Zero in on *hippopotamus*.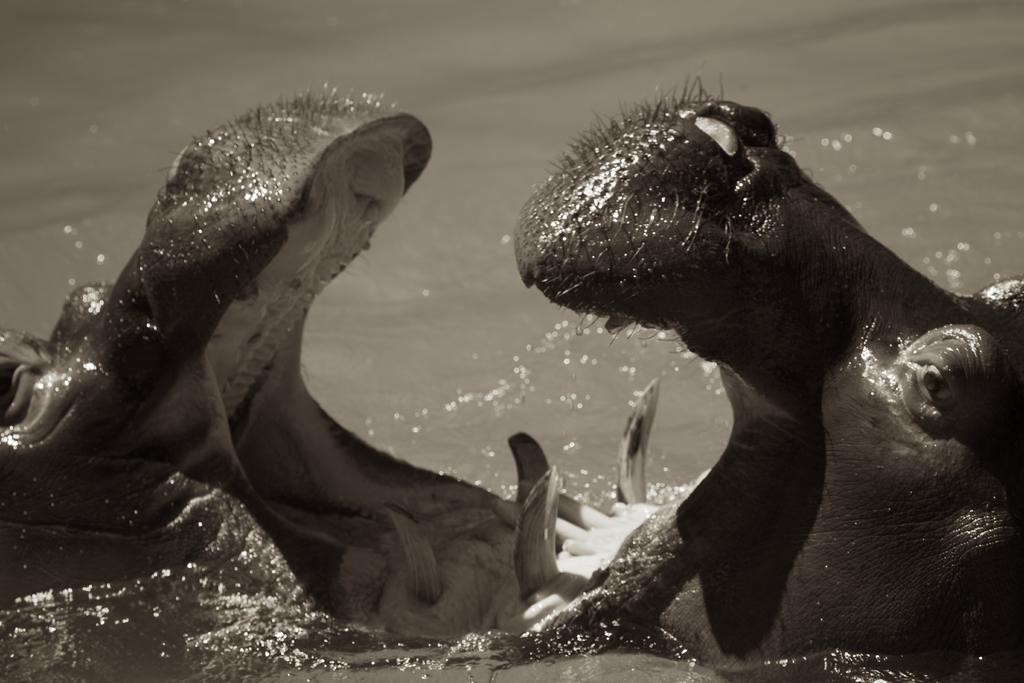
Zeroed in: [452, 74, 1023, 682].
